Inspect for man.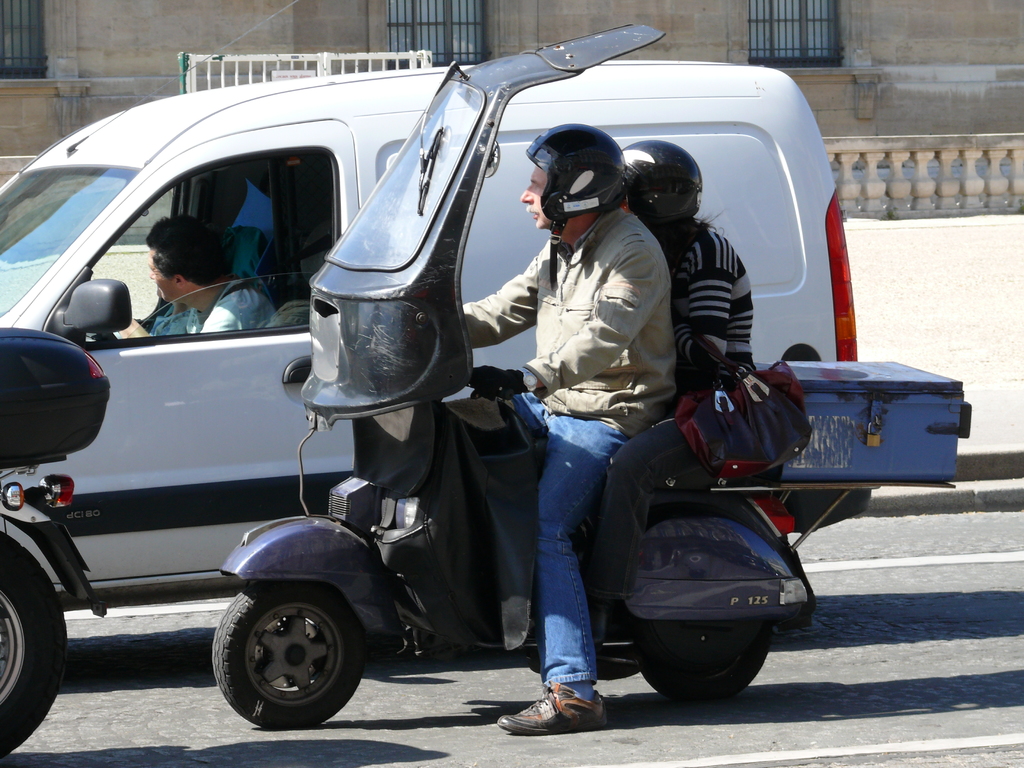
Inspection: 140 214 298 343.
